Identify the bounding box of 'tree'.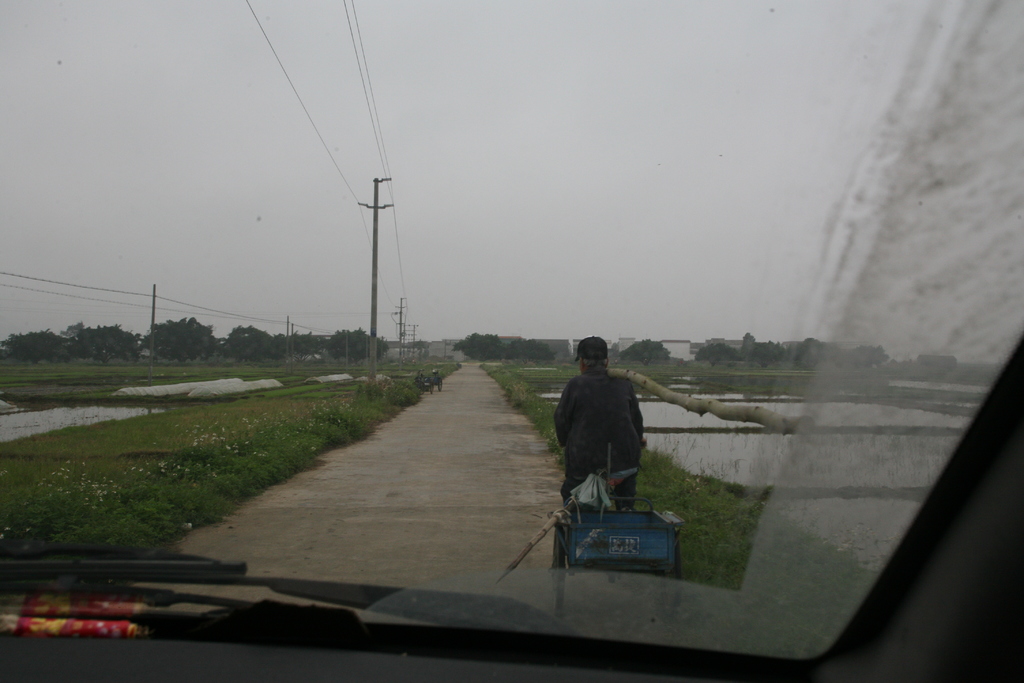
x1=794 y1=341 x2=836 y2=367.
